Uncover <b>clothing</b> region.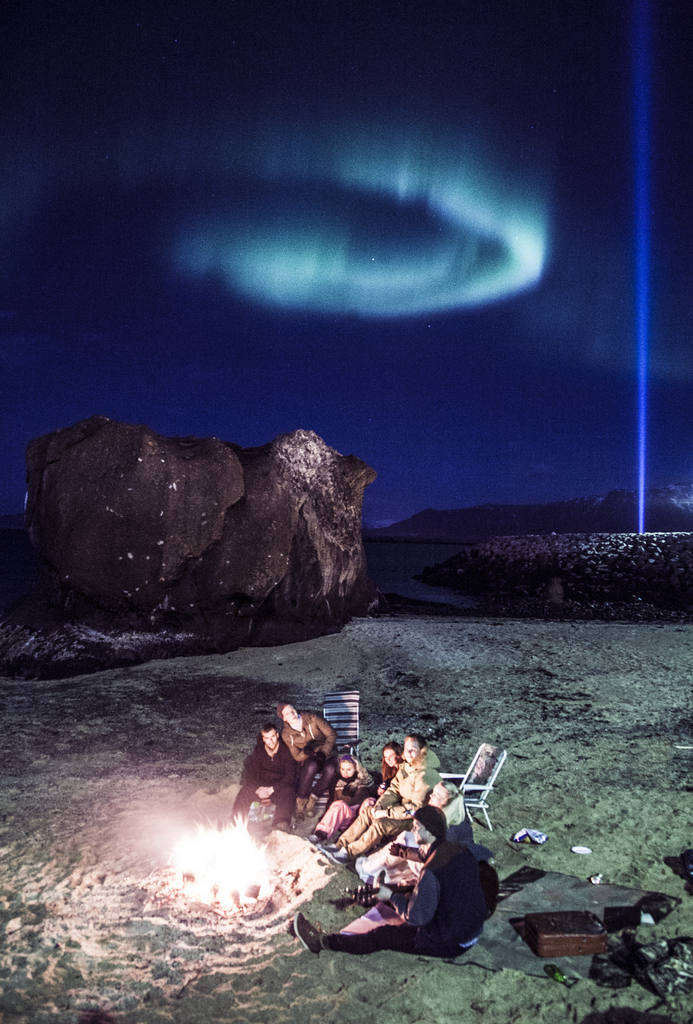
Uncovered: (left=323, top=847, right=485, bottom=964).
